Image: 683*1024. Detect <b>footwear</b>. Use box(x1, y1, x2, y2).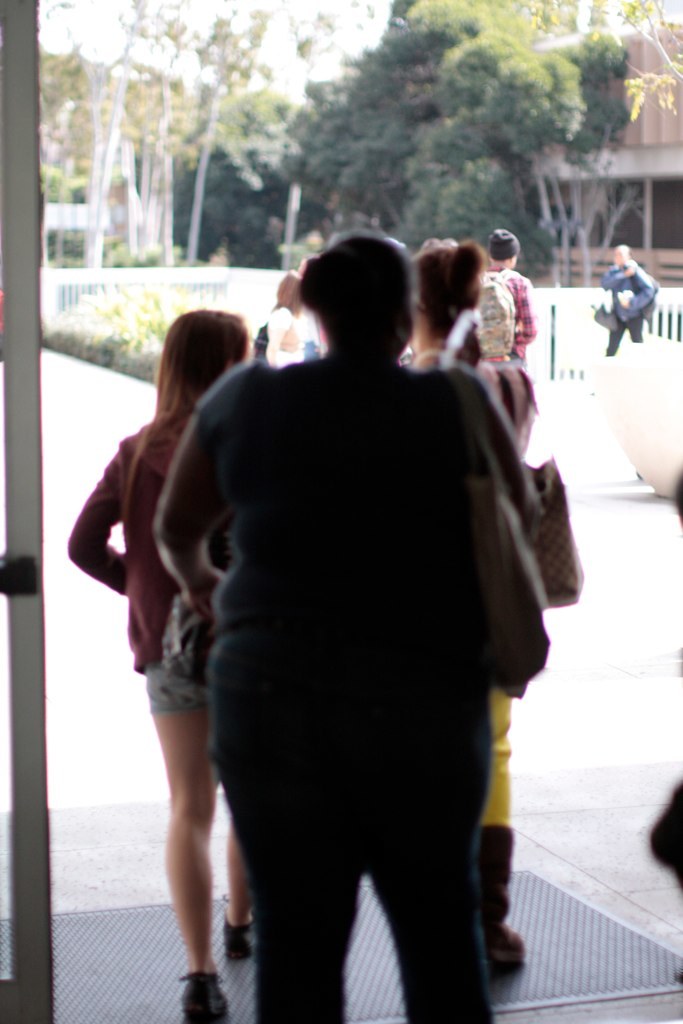
box(477, 820, 525, 965).
